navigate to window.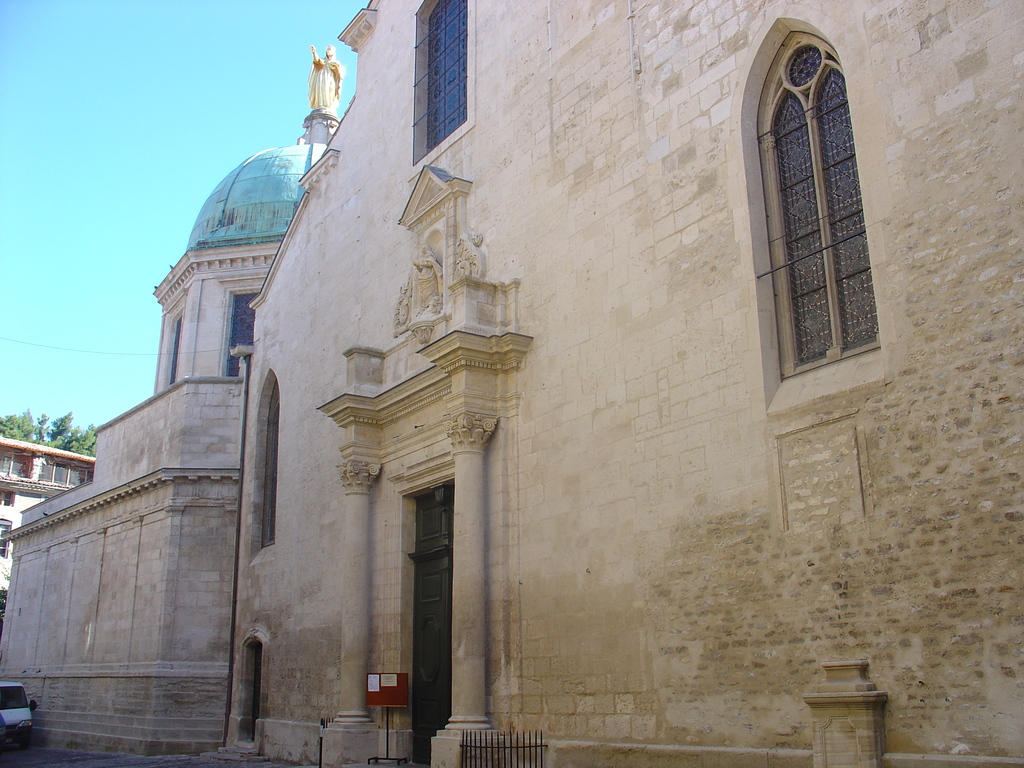
Navigation target: (40,454,97,483).
